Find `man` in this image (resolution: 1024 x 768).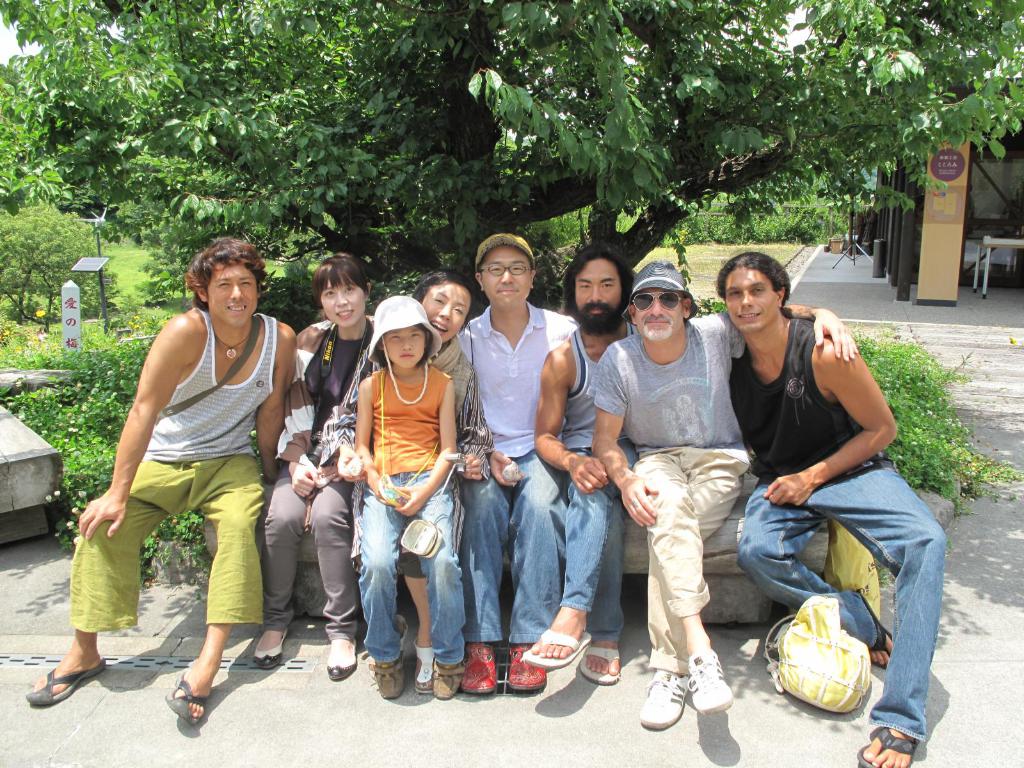
box=[591, 264, 861, 732].
